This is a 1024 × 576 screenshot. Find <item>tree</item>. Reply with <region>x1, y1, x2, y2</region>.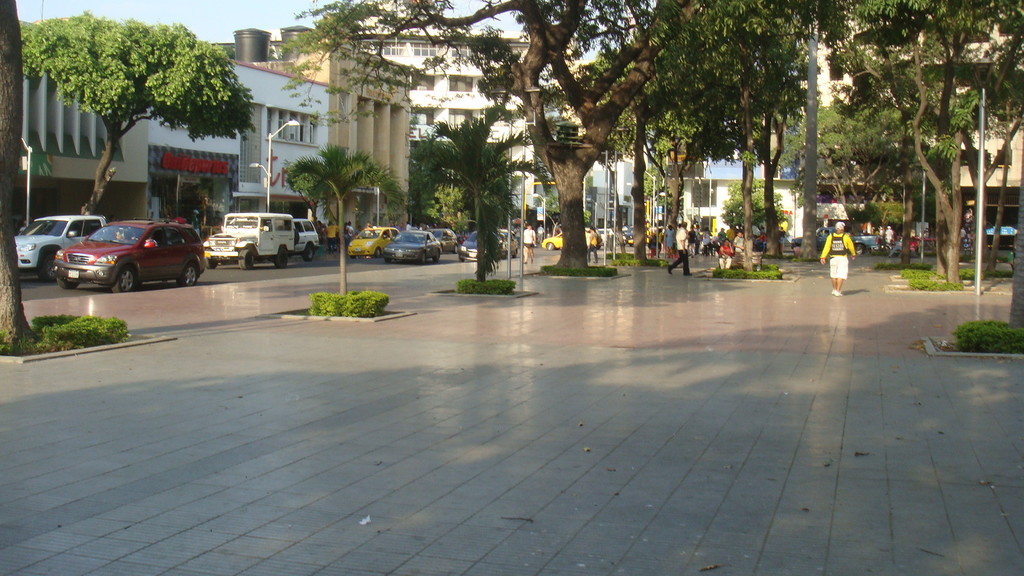
<region>779, 0, 1023, 279</region>.
